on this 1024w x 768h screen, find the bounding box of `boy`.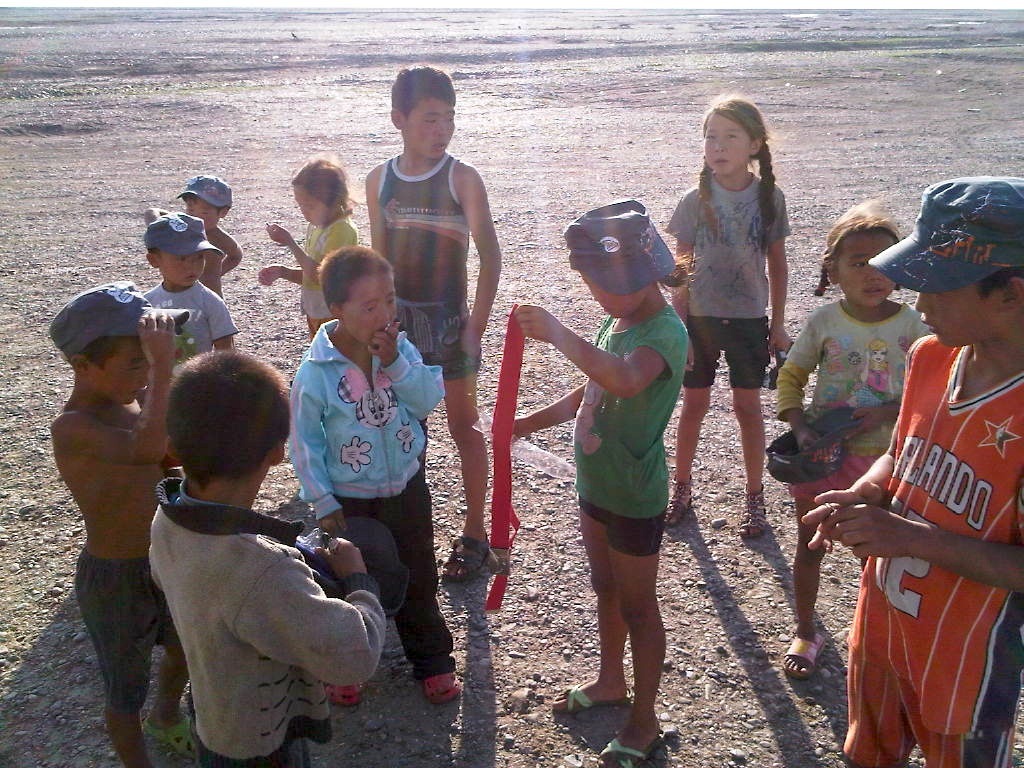
Bounding box: crop(54, 282, 191, 767).
